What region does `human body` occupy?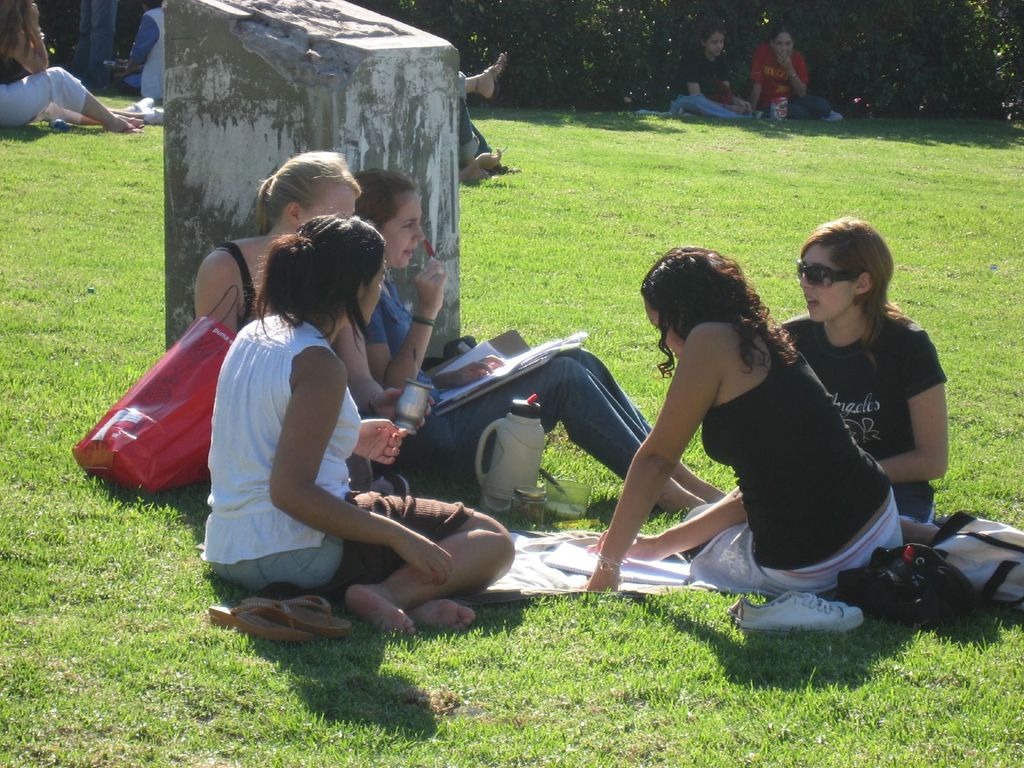
left=666, top=52, right=764, bottom=119.
